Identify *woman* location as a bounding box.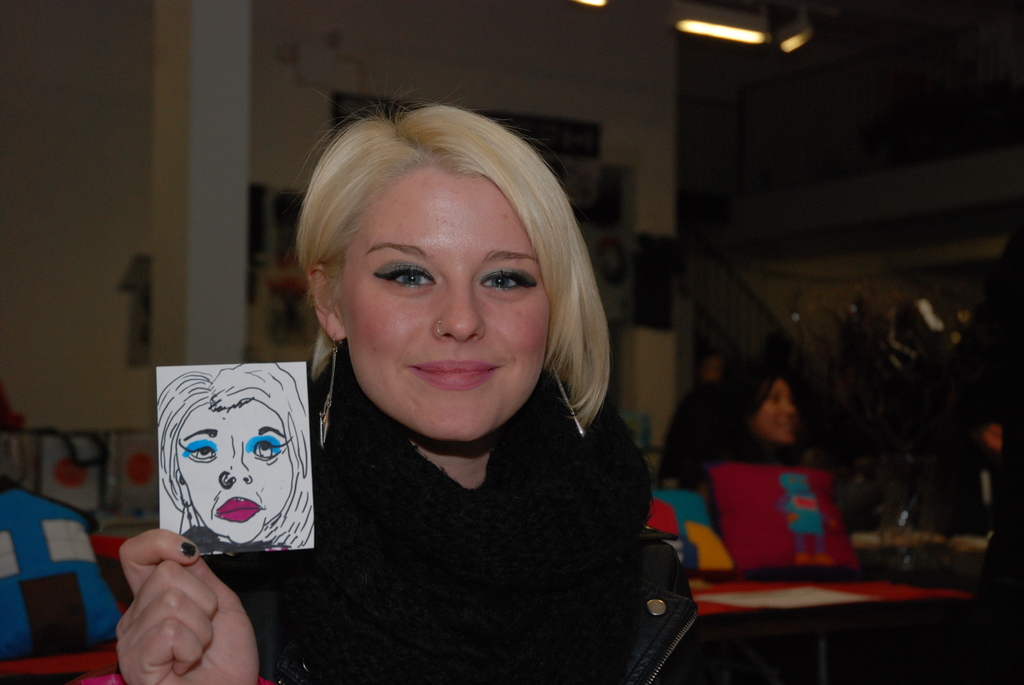
106, 90, 689, 682.
